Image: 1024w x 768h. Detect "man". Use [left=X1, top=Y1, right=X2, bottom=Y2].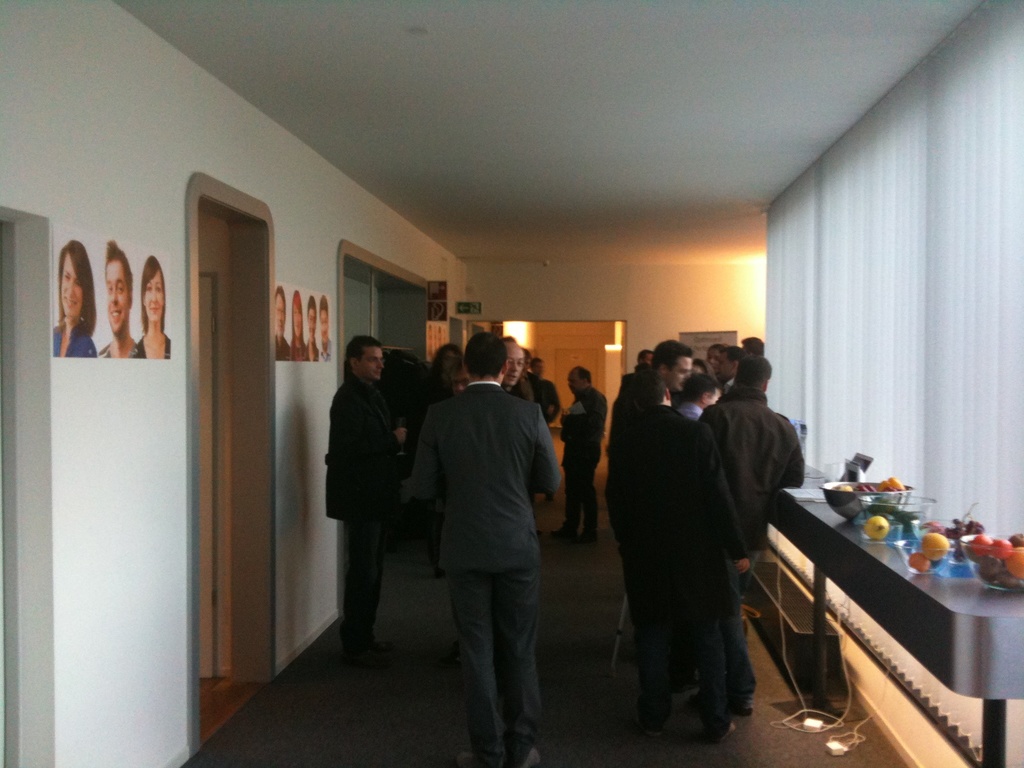
[left=604, top=362, right=748, bottom=743].
